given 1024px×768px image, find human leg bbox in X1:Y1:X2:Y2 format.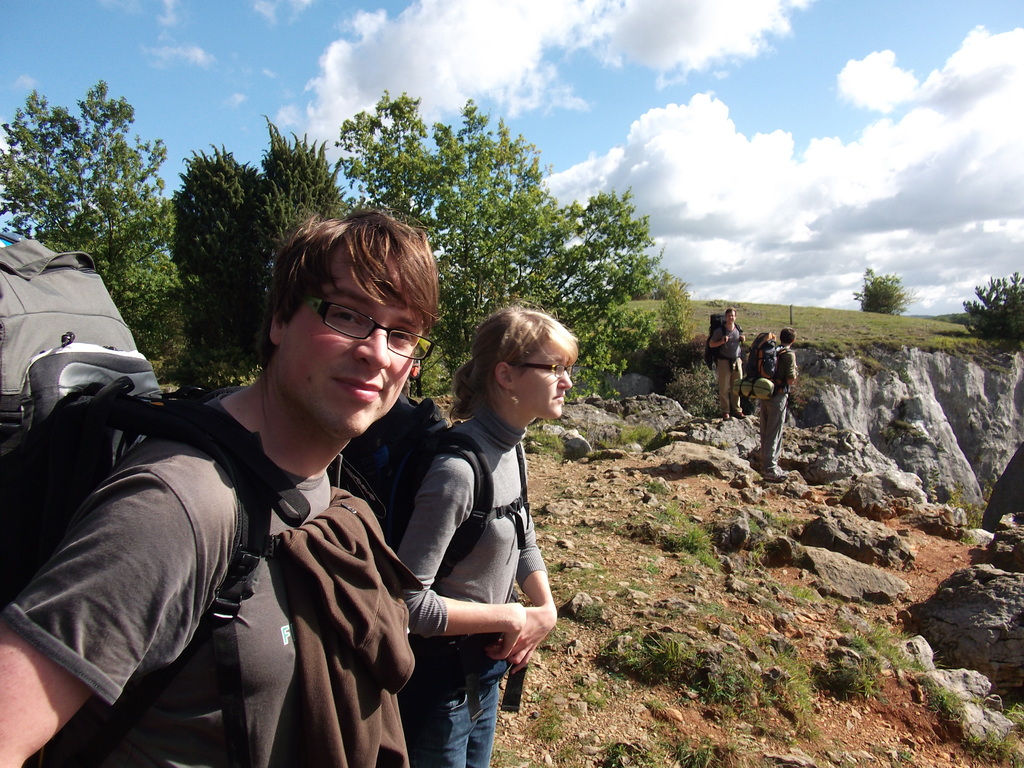
767:388:783:474.
